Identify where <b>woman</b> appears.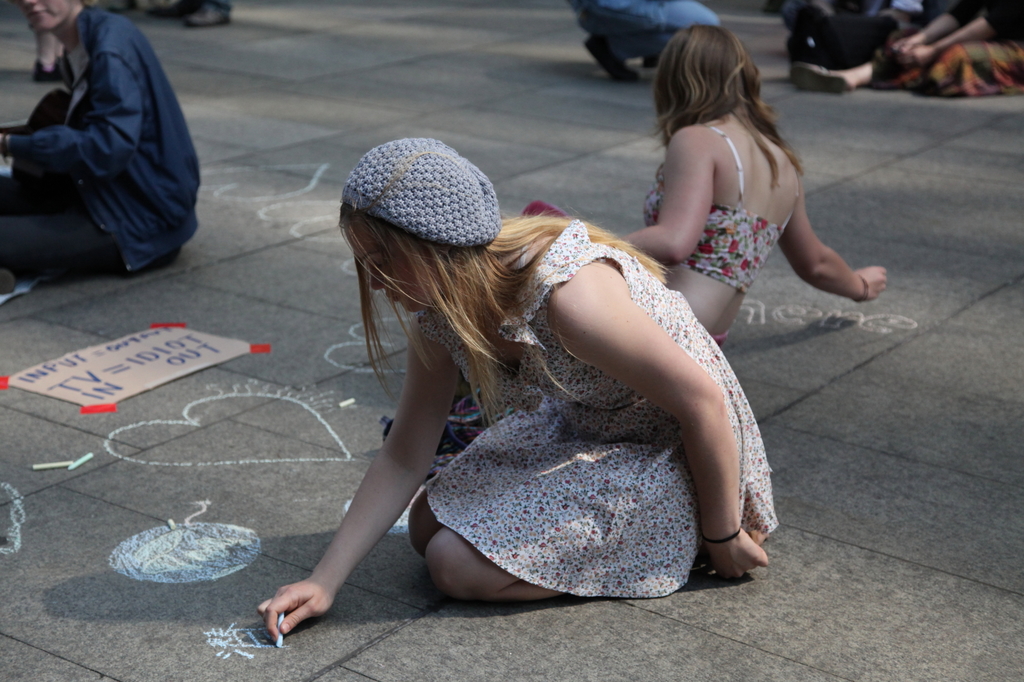
Appears at x1=521, y1=24, x2=890, y2=350.
